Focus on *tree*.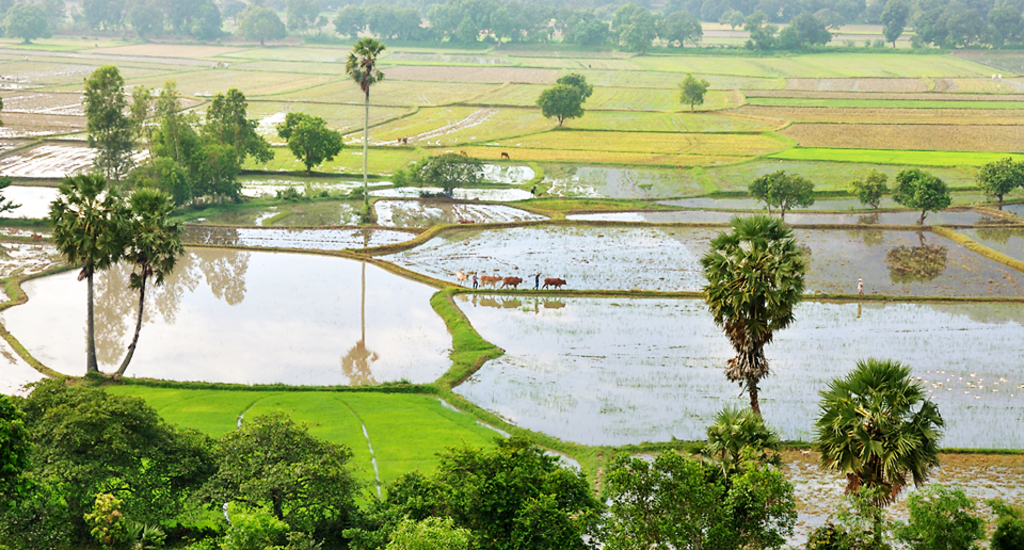
Focused at {"left": 334, "top": 28, "right": 398, "bottom": 157}.
